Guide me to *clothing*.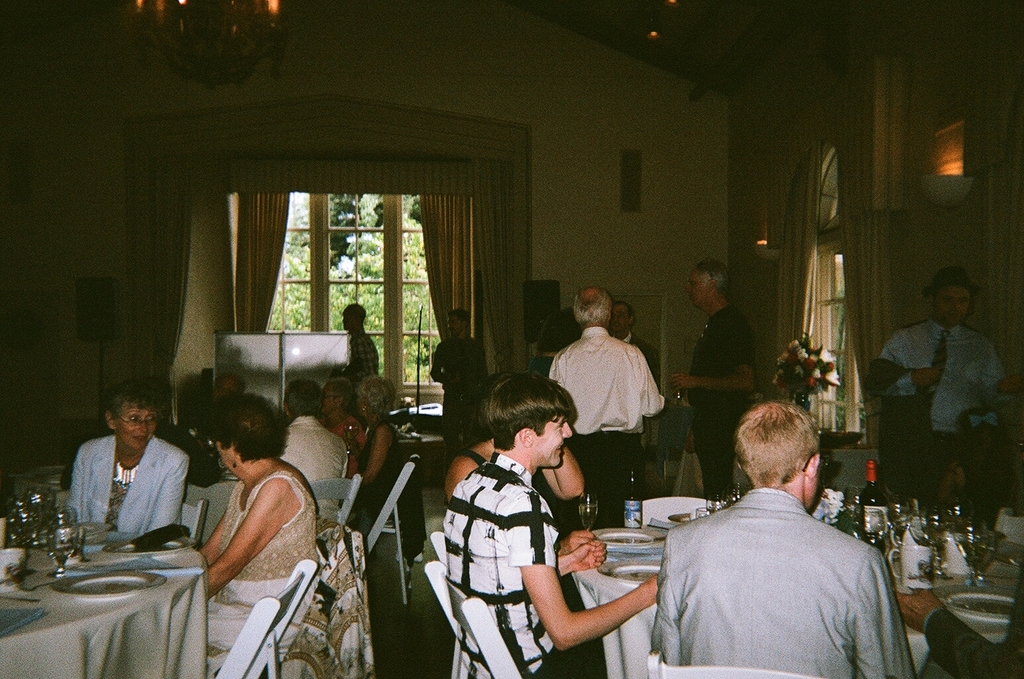
Guidance: (349,332,380,381).
